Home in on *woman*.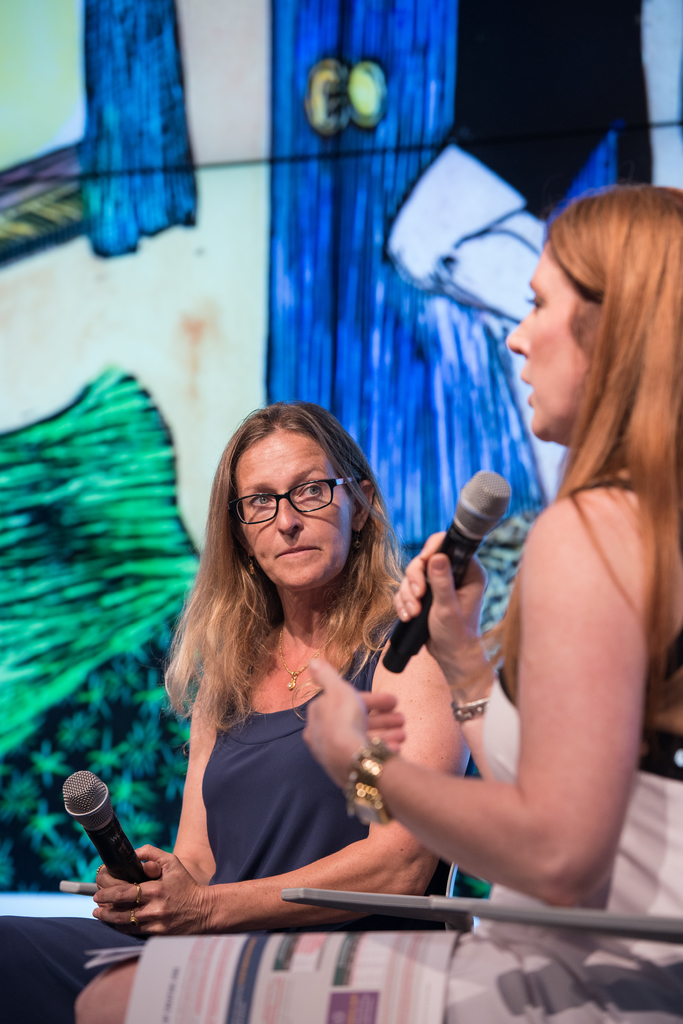
Homed in at [x1=91, y1=183, x2=682, y2=1023].
